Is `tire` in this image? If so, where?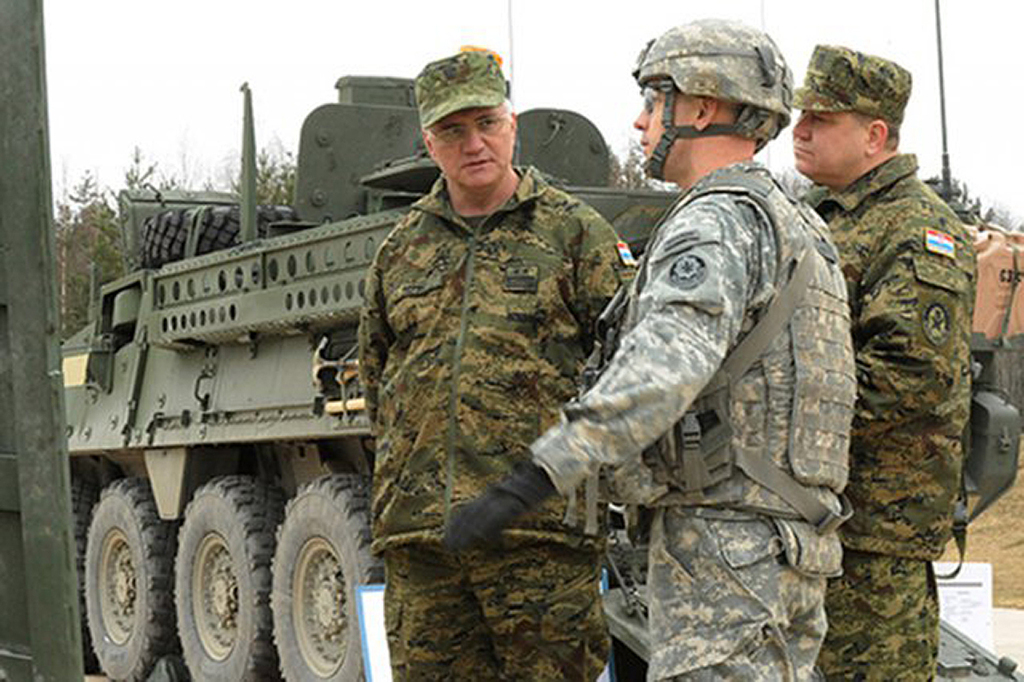
Yes, at bbox=[265, 471, 391, 681].
